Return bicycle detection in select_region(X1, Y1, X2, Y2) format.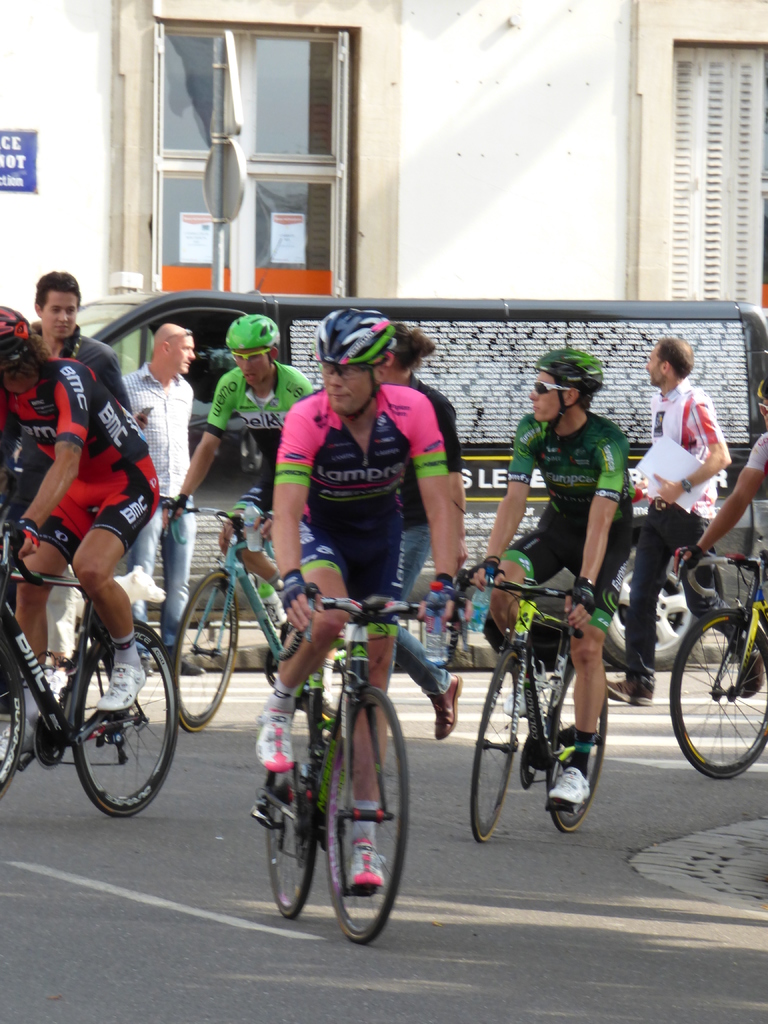
select_region(0, 507, 179, 823).
